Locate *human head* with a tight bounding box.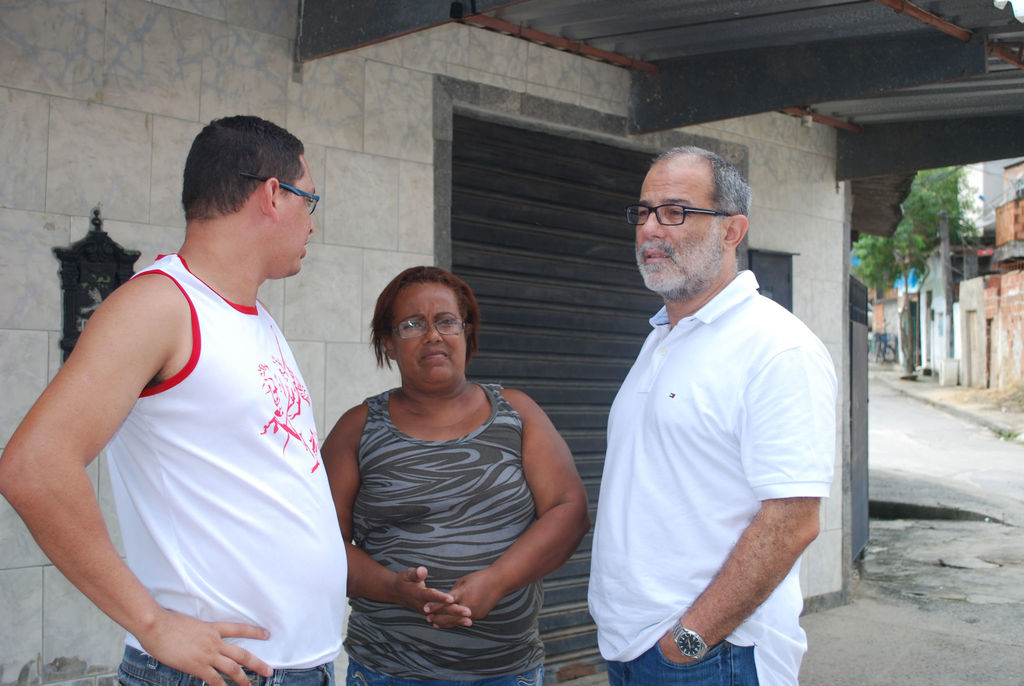
<region>186, 109, 321, 277</region>.
